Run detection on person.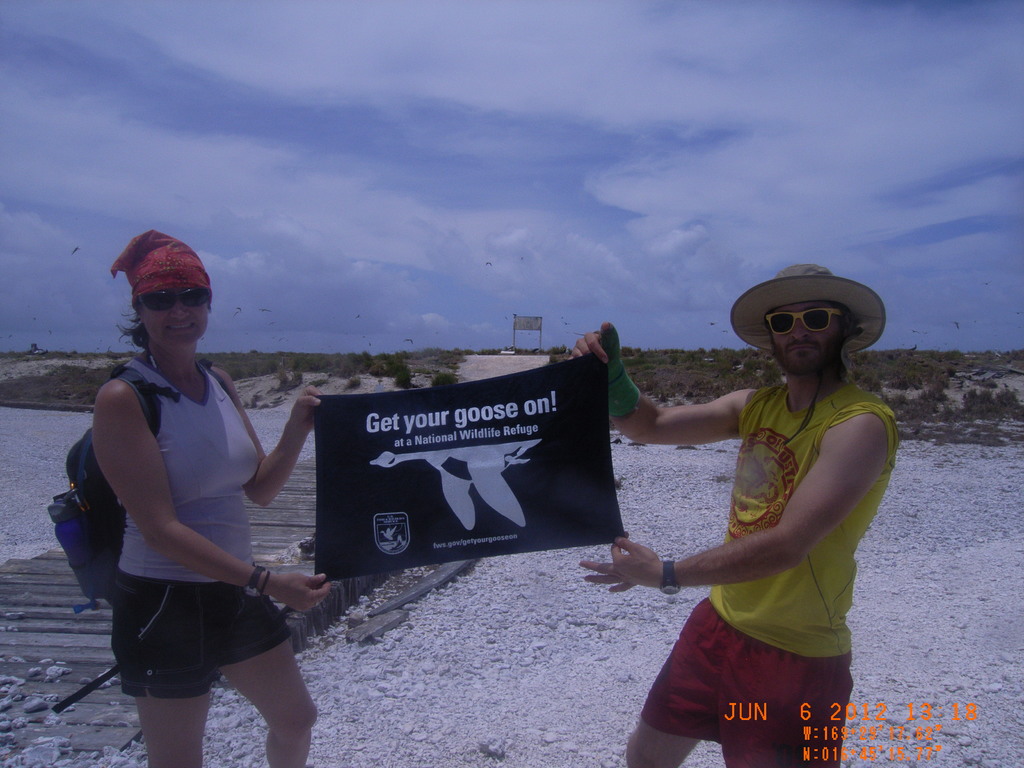
Result: box(93, 225, 333, 767).
